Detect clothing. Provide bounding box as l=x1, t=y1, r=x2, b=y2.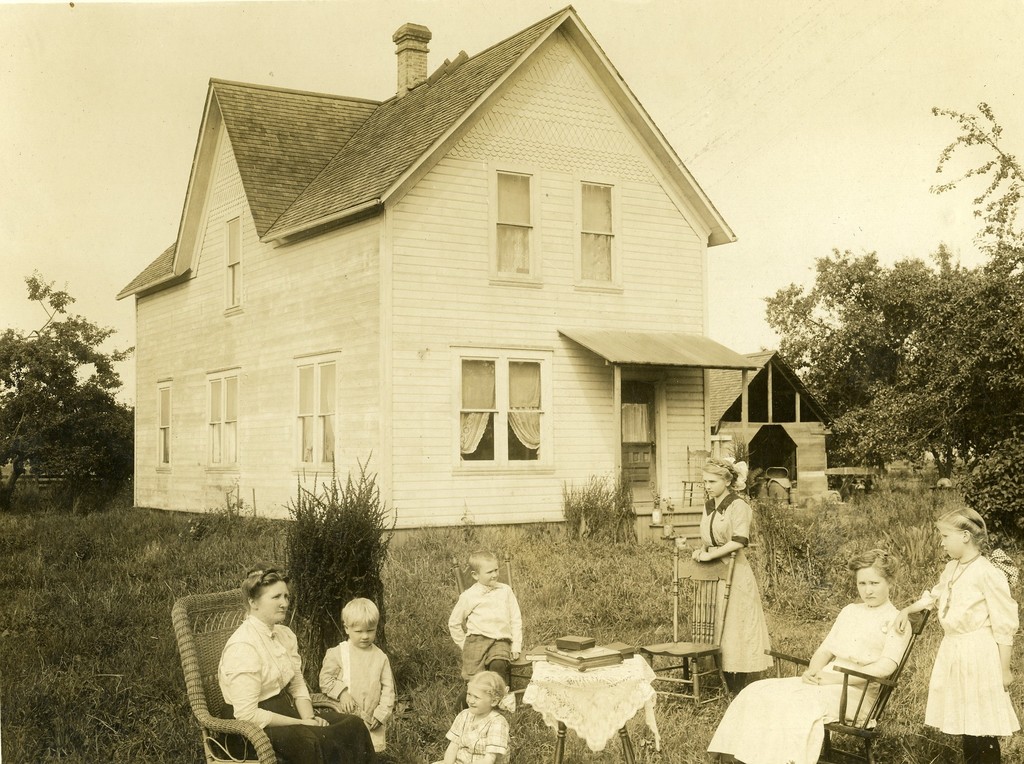
l=704, t=605, r=913, b=763.
